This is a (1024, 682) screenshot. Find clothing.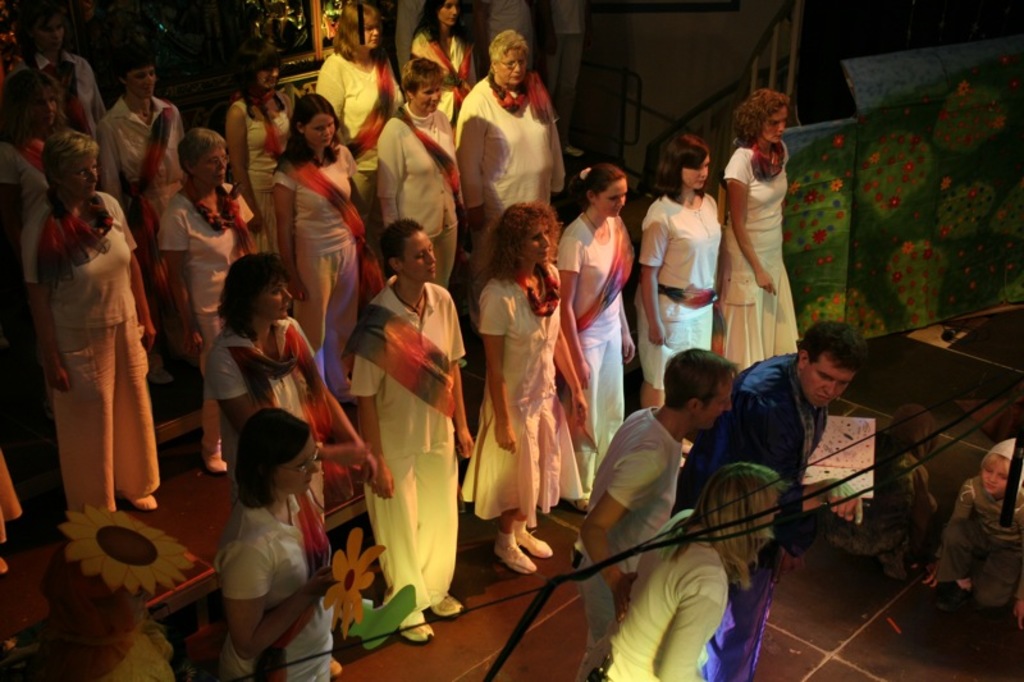
Bounding box: l=561, t=200, r=646, b=504.
